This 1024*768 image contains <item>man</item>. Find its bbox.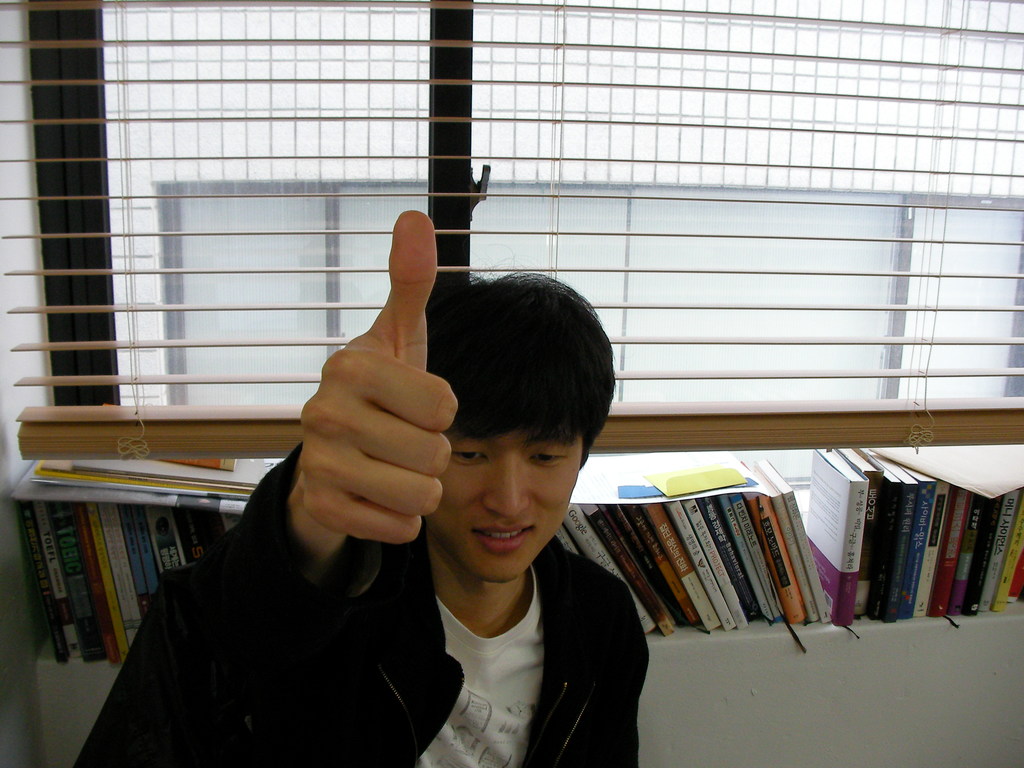
Rect(170, 209, 649, 767).
